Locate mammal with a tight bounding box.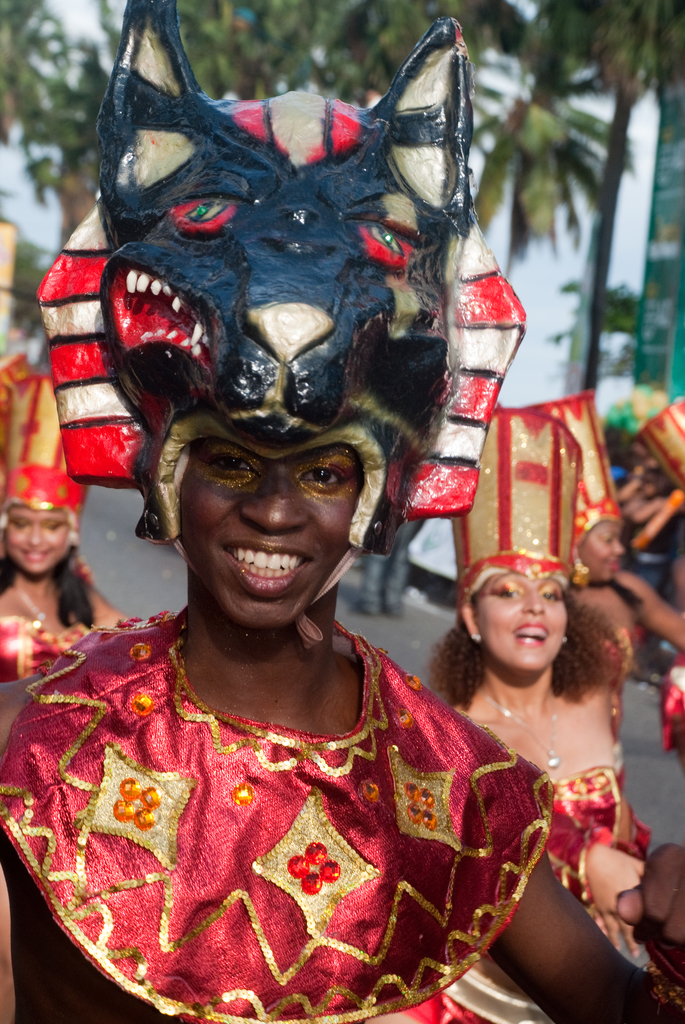
<bbox>0, 348, 134, 676</bbox>.
